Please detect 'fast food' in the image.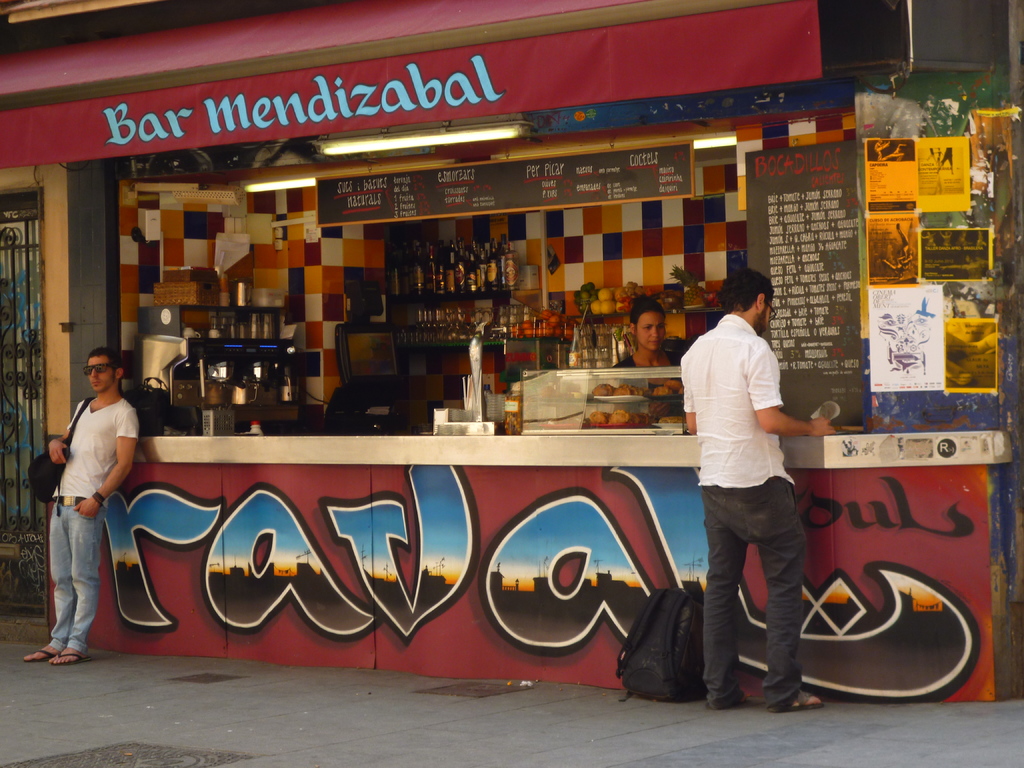
BBox(591, 410, 609, 428).
